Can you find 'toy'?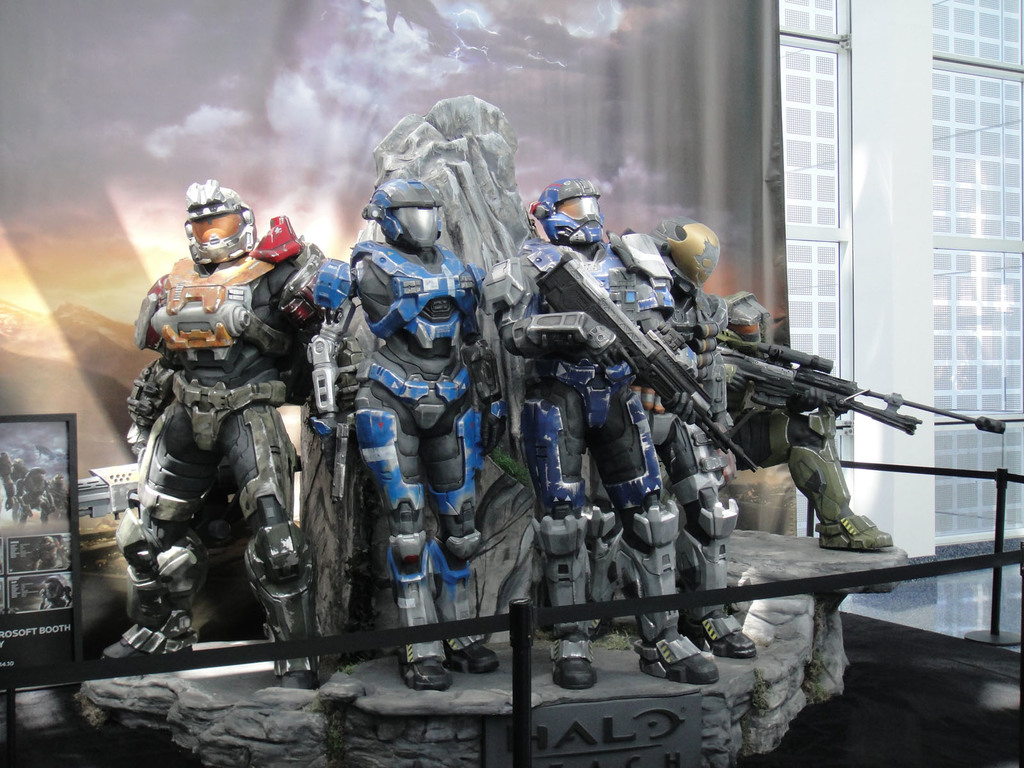
Yes, bounding box: <region>715, 335, 1010, 436</region>.
